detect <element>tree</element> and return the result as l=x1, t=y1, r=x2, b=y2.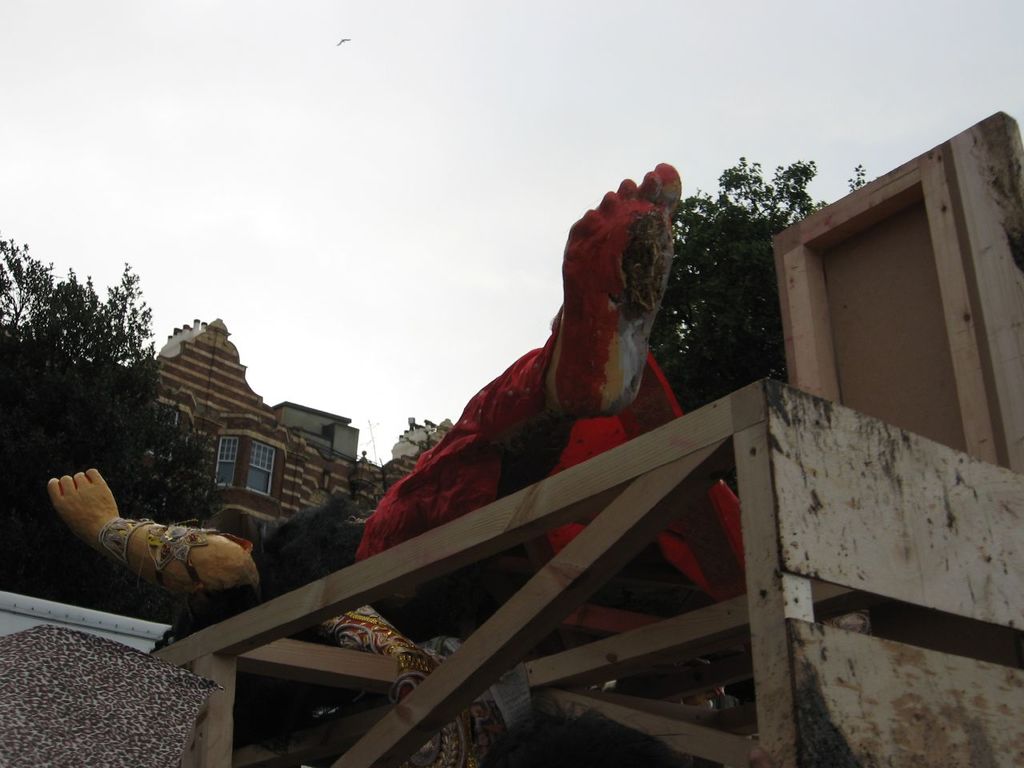
l=638, t=154, r=872, b=410.
